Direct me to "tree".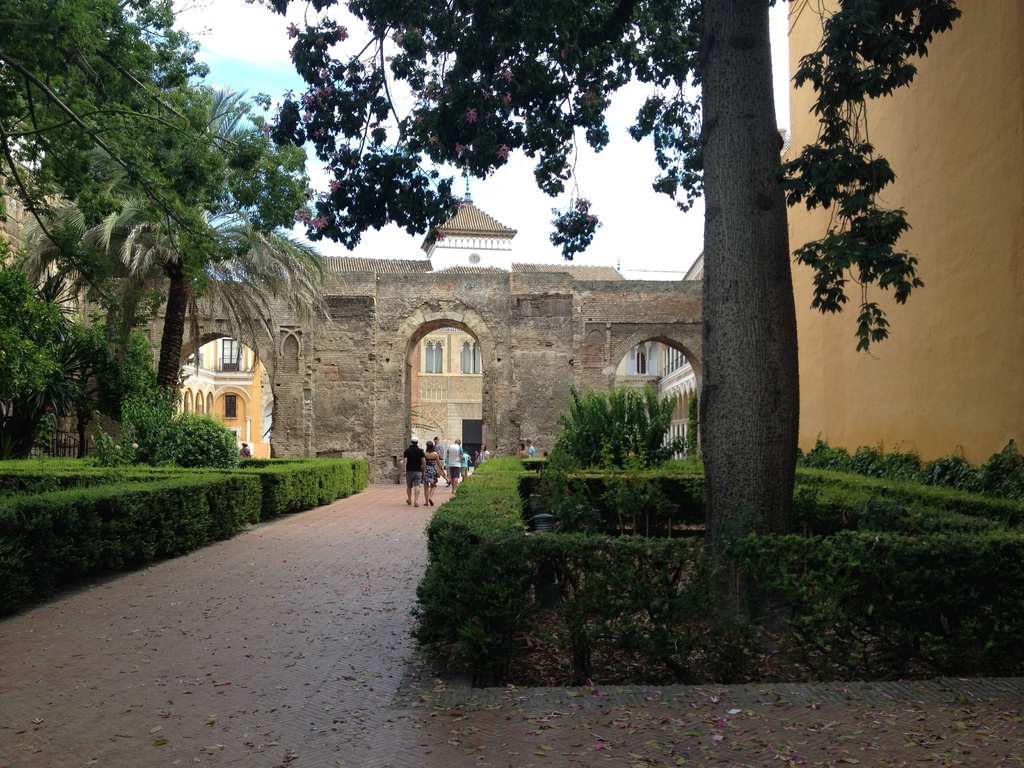
Direction: Rect(548, 389, 676, 476).
